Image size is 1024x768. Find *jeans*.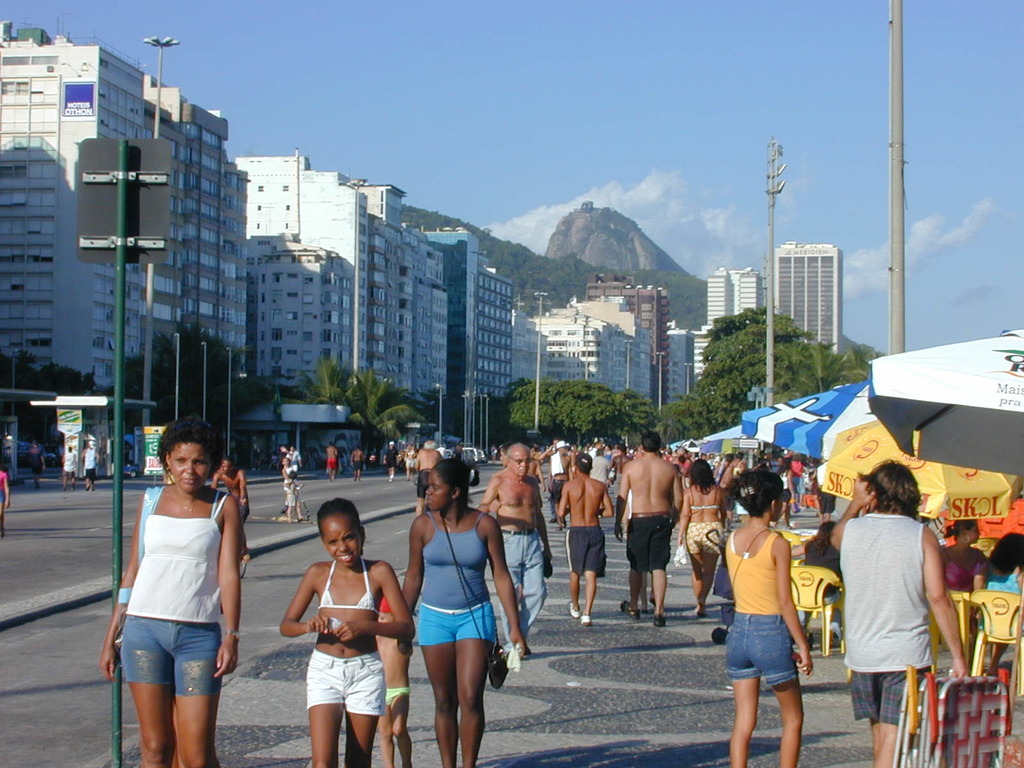
[x1=403, y1=600, x2=500, y2=645].
